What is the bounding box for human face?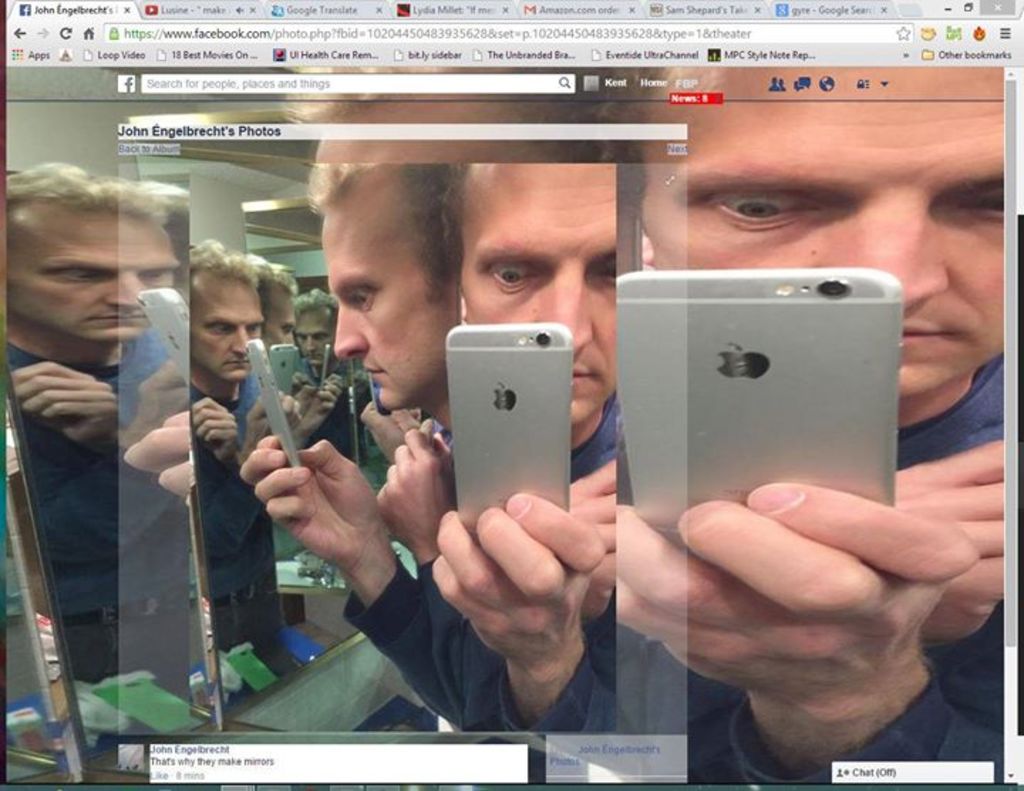
[x1=192, y1=277, x2=265, y2=380].
